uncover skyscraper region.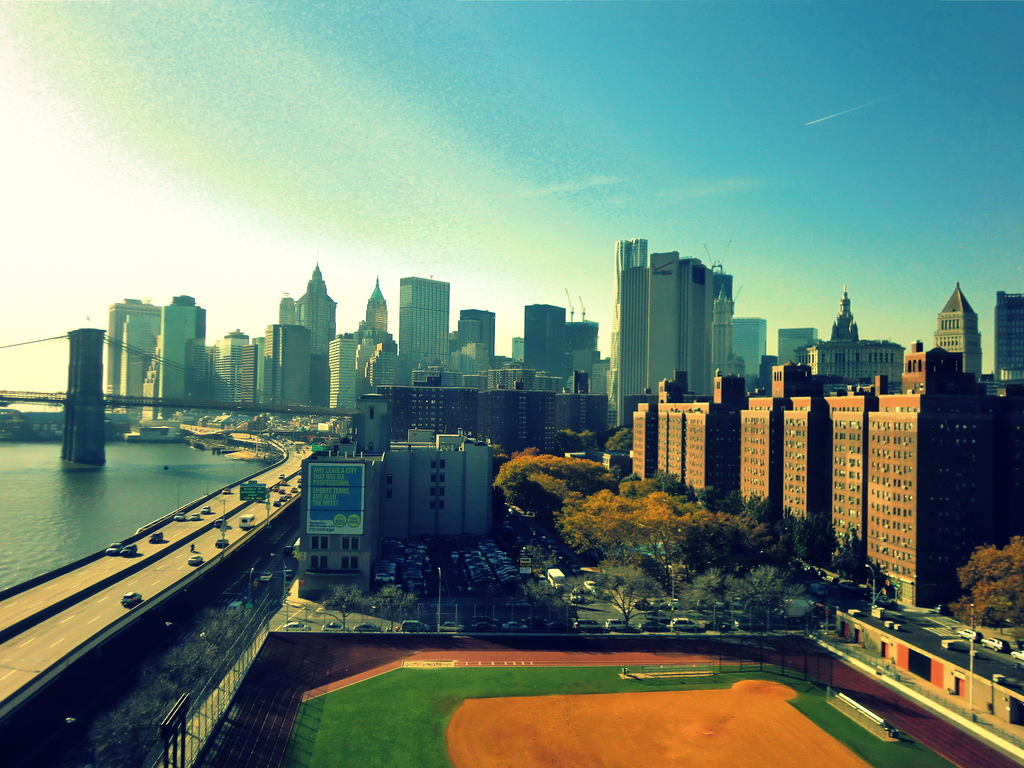
Uncovered: (x1=278, y1=292, x2=295, y2=324).
